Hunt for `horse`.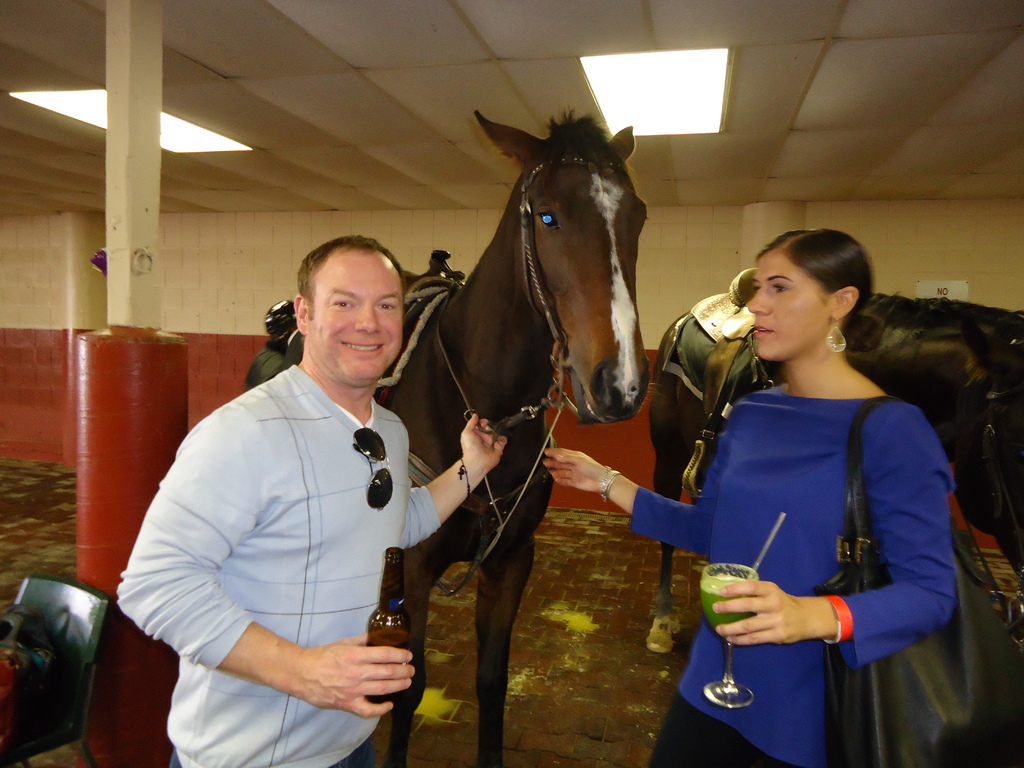
Hunted down at [244, 107, 649, 767].
